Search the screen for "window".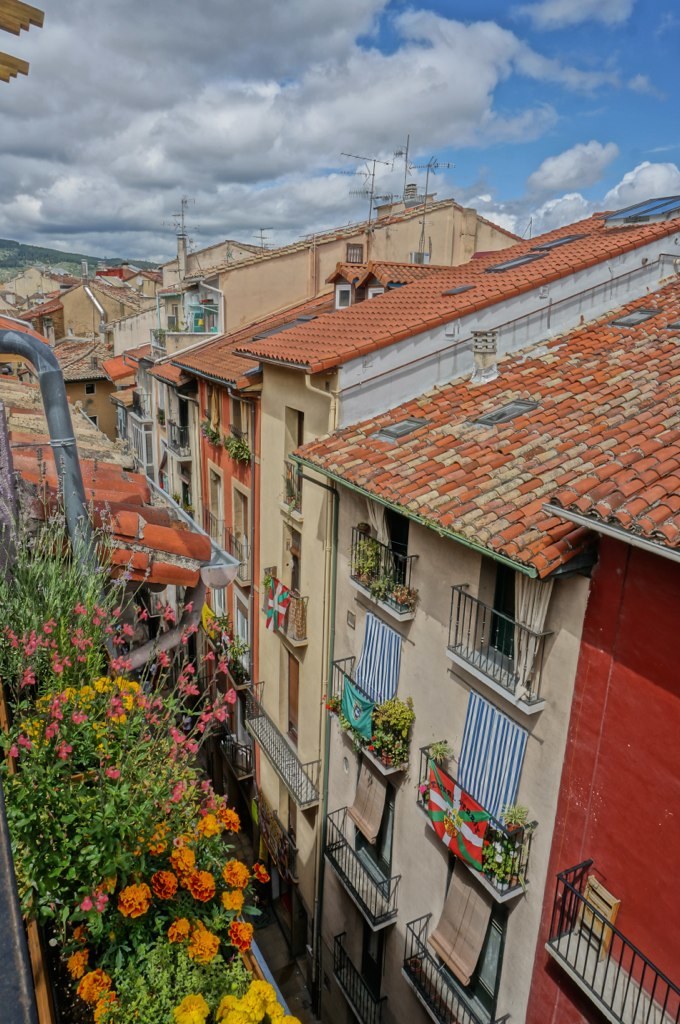
Found at x1=224 y1=482 x2=248 y2=585.
